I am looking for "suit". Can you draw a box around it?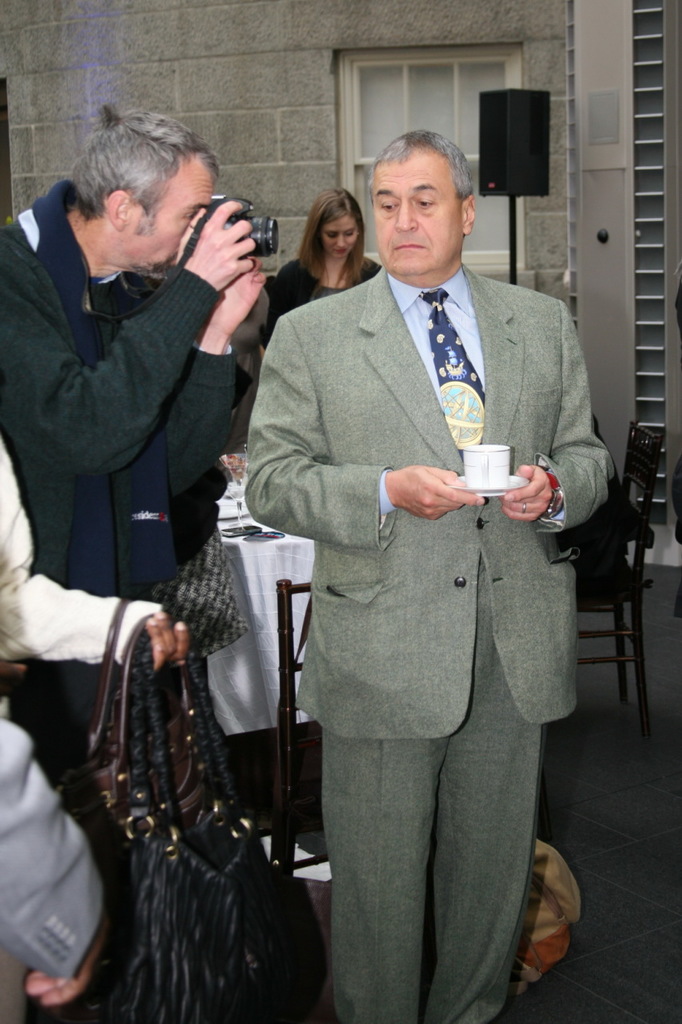
Sure, the bounding box is <box>285,274,595,1014</box>.
